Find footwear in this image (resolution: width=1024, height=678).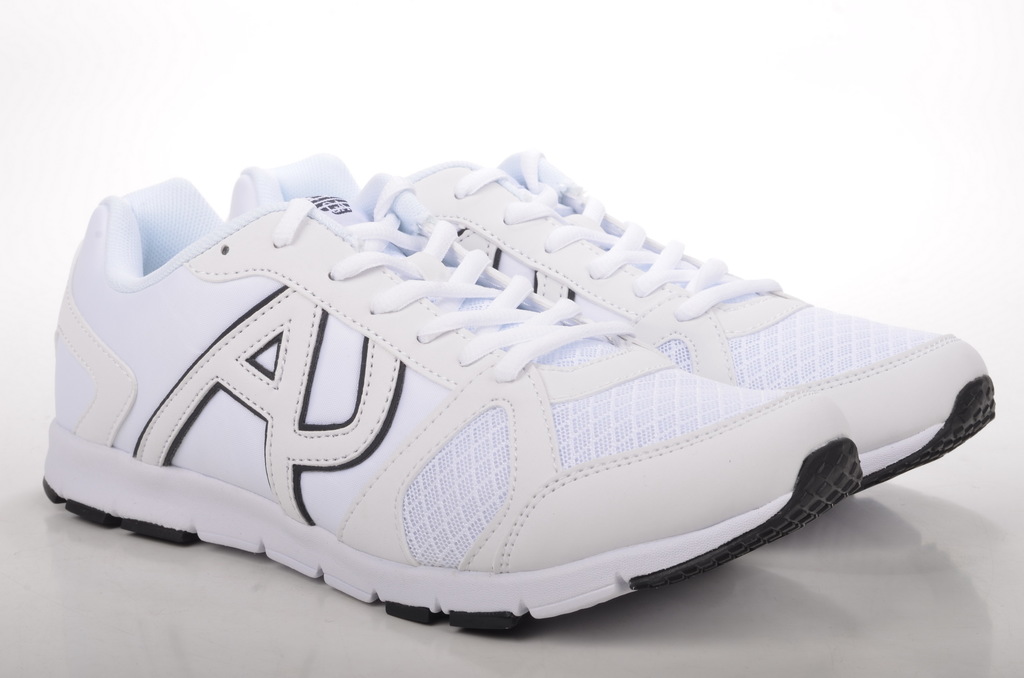
bbox(269, 143, 1000, 497).
